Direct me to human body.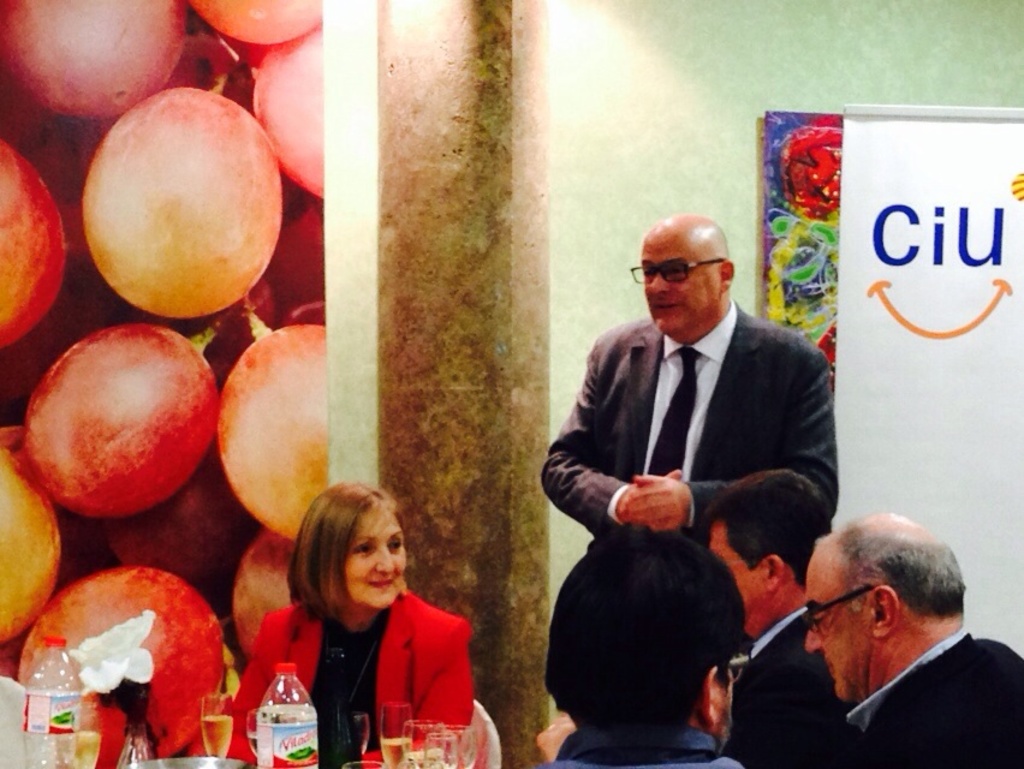
Direction: detection(547, 531, 748, 768).
